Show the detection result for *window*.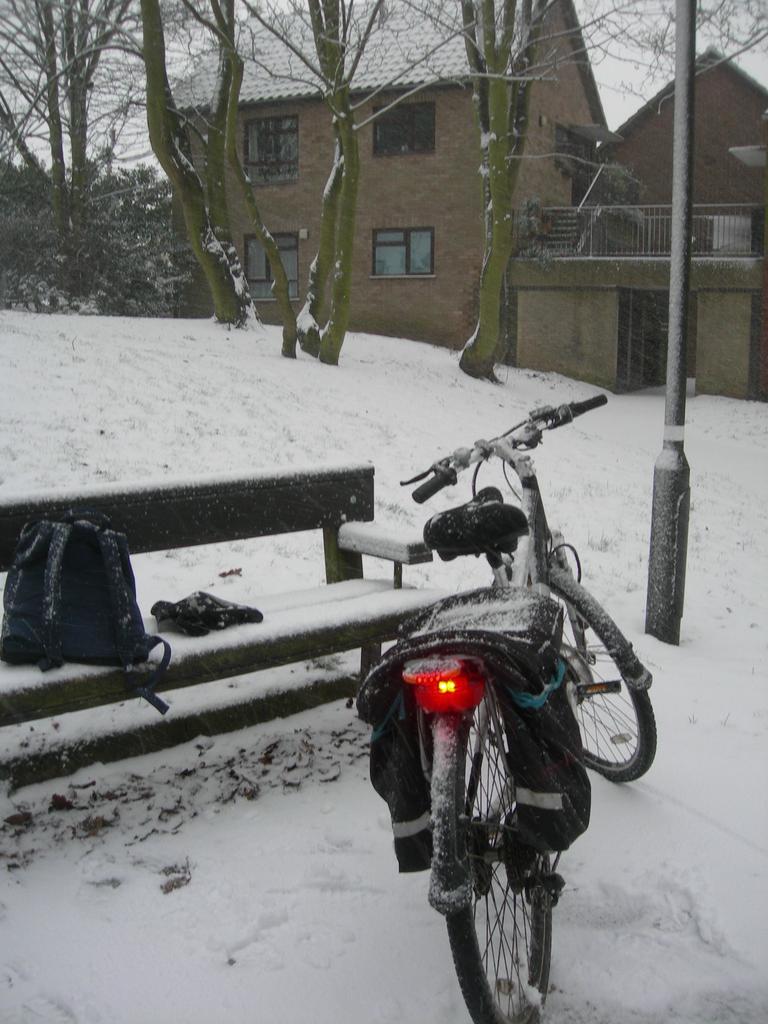
[left=239, top=234, right=301, bottom=305].
